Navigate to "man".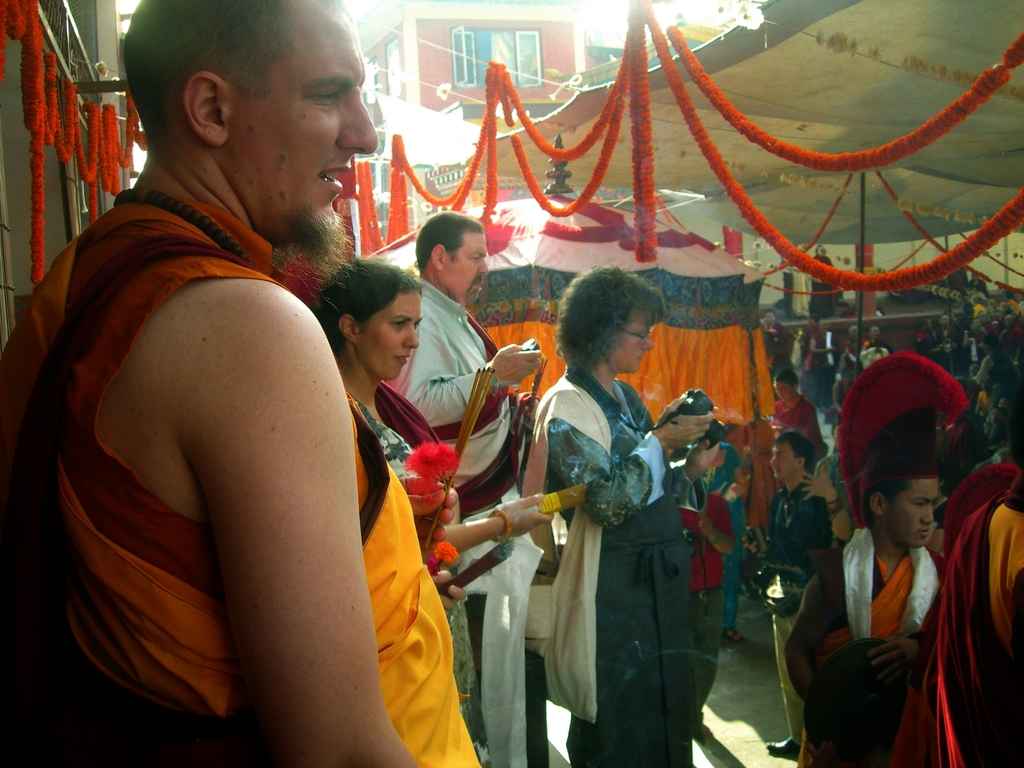
Navigation target: 771:371:823:454.
